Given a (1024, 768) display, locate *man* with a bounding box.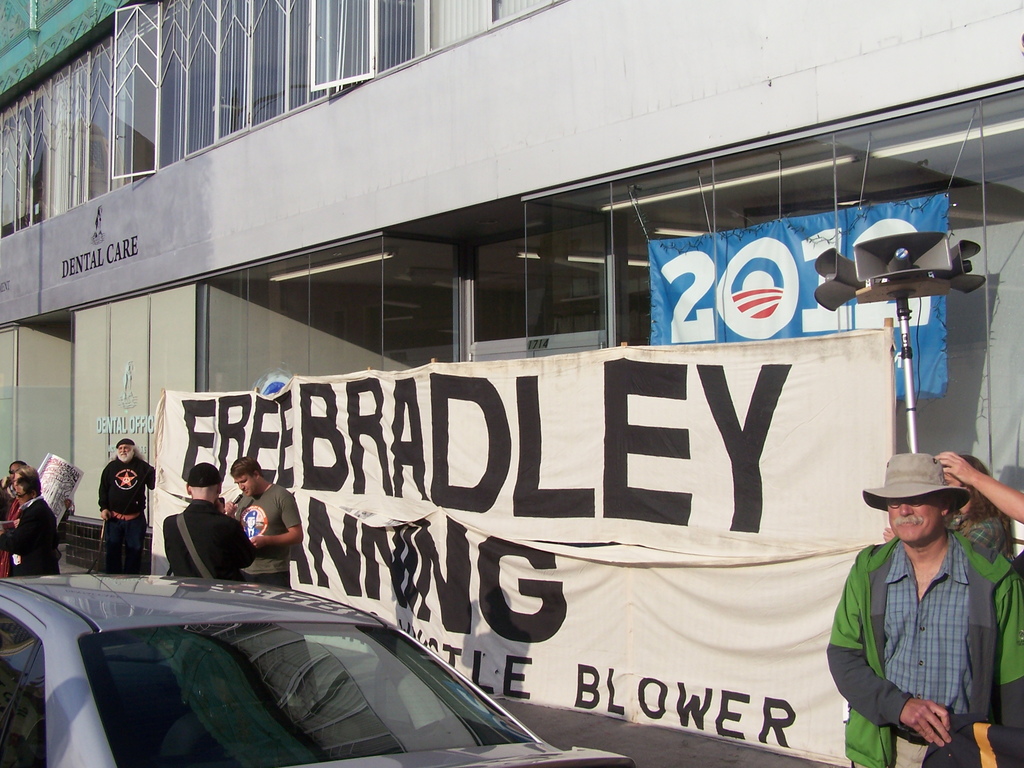
Located: detection(162, 462, 257, 577).
